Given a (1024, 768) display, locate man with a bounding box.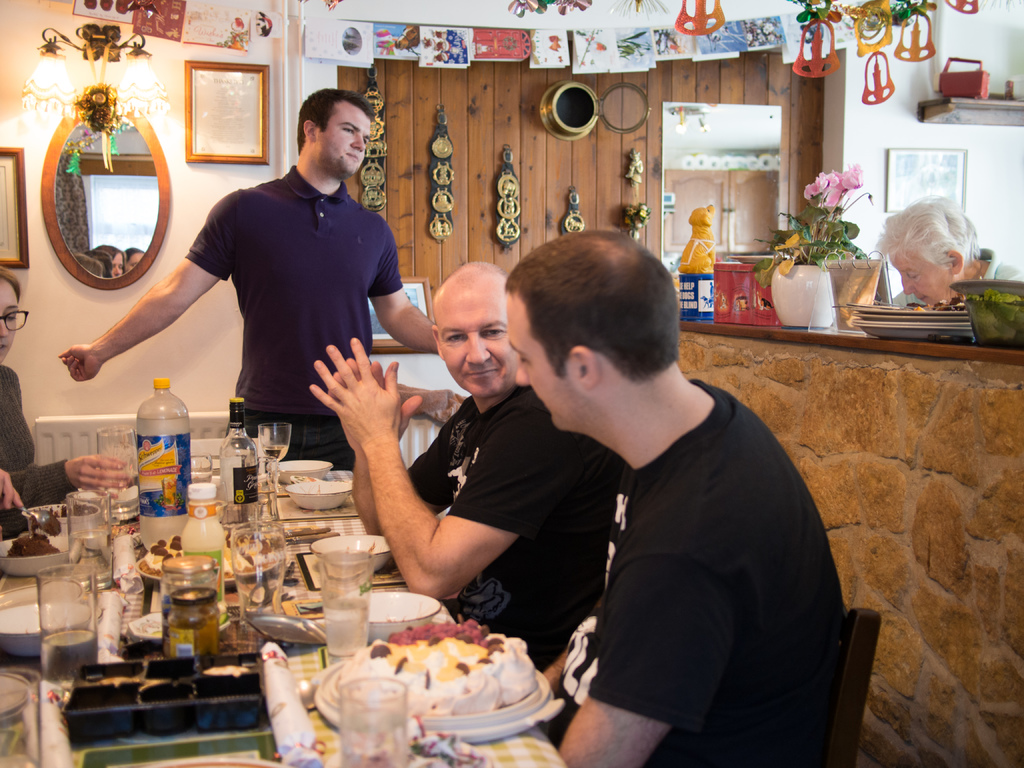
Located: [left=501, top=229, right=853, bottom=767].
